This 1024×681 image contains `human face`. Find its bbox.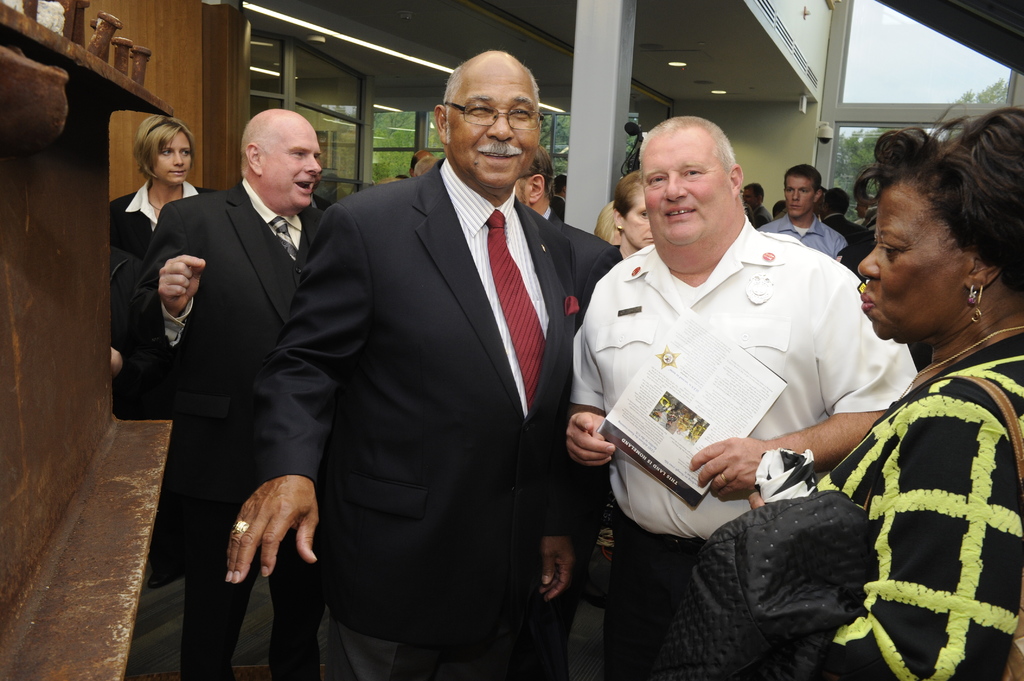
BBox(784, 177, 816, 218).
